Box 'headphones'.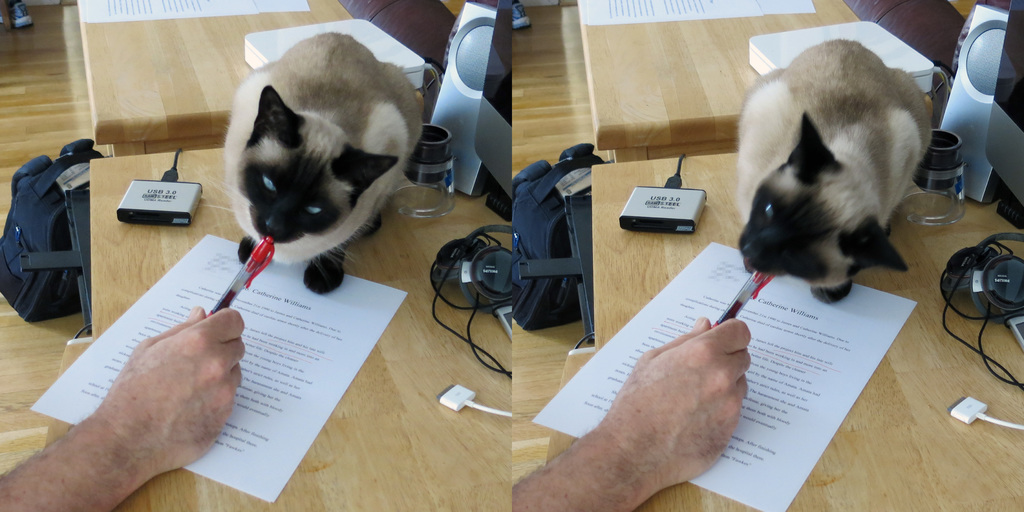
(left=437, top=221, right=515, bottom=381).
